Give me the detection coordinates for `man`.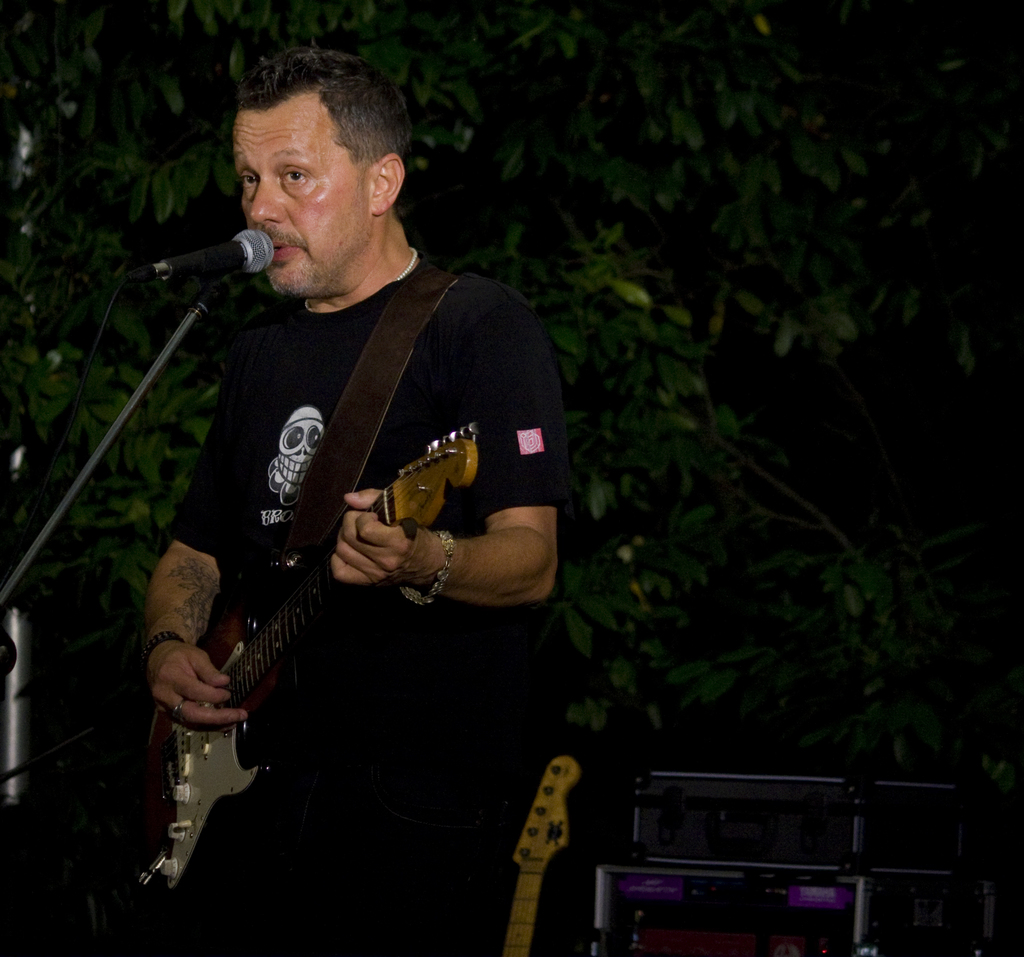
bbox=(115, 51, 582, 926).
